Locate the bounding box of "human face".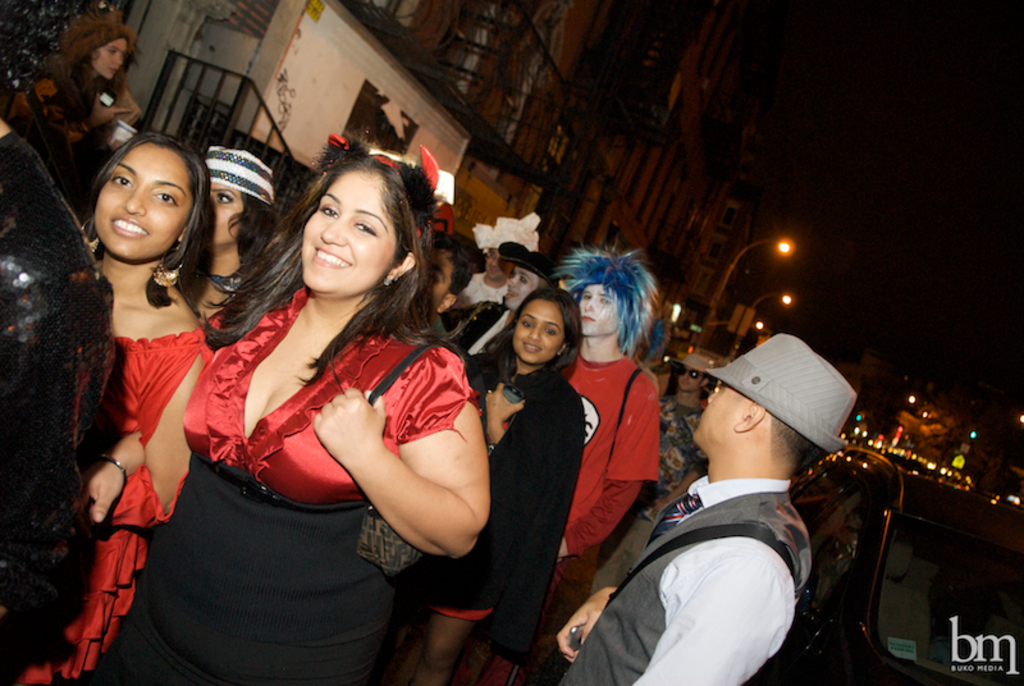
Bounding box: <box>577,287,620,337</box>.
